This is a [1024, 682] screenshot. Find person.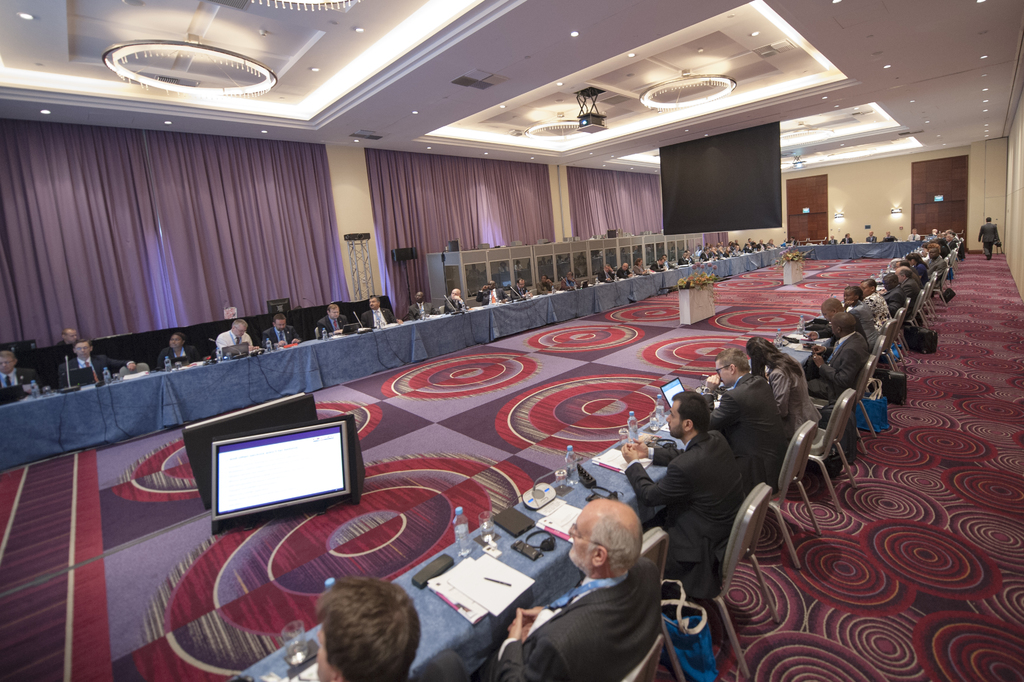
Bounding box: BBox(742, 333, 825, 450).
